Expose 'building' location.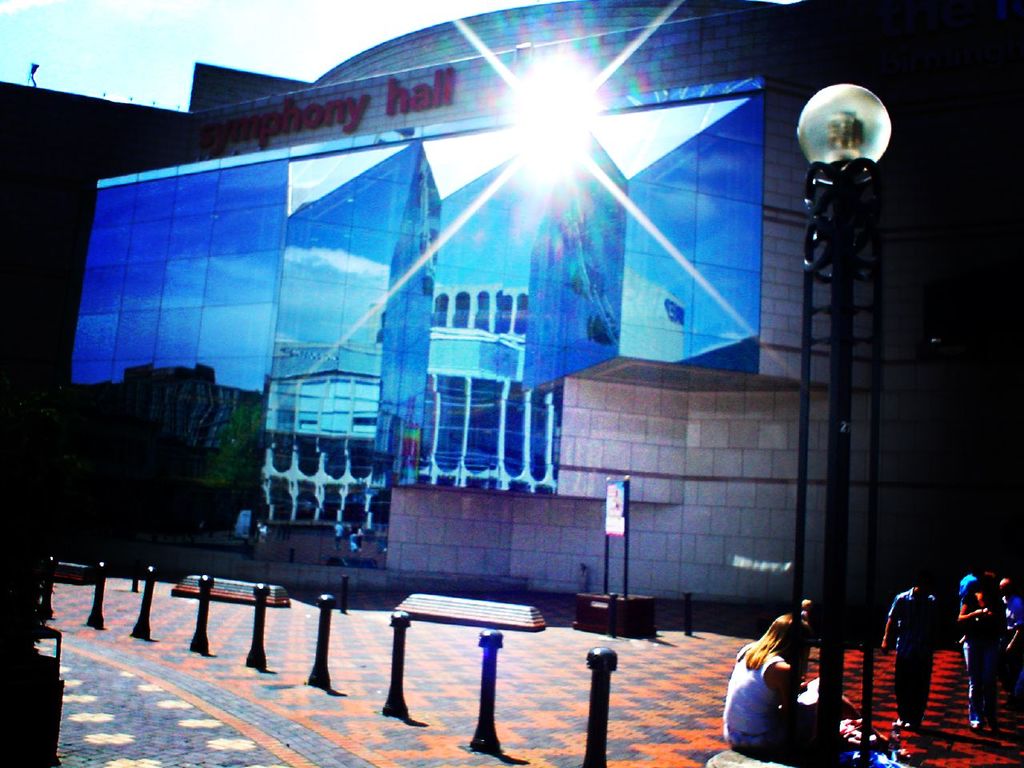
Exposed at (x1=0, y1=0, x2=1023, y2=634).
